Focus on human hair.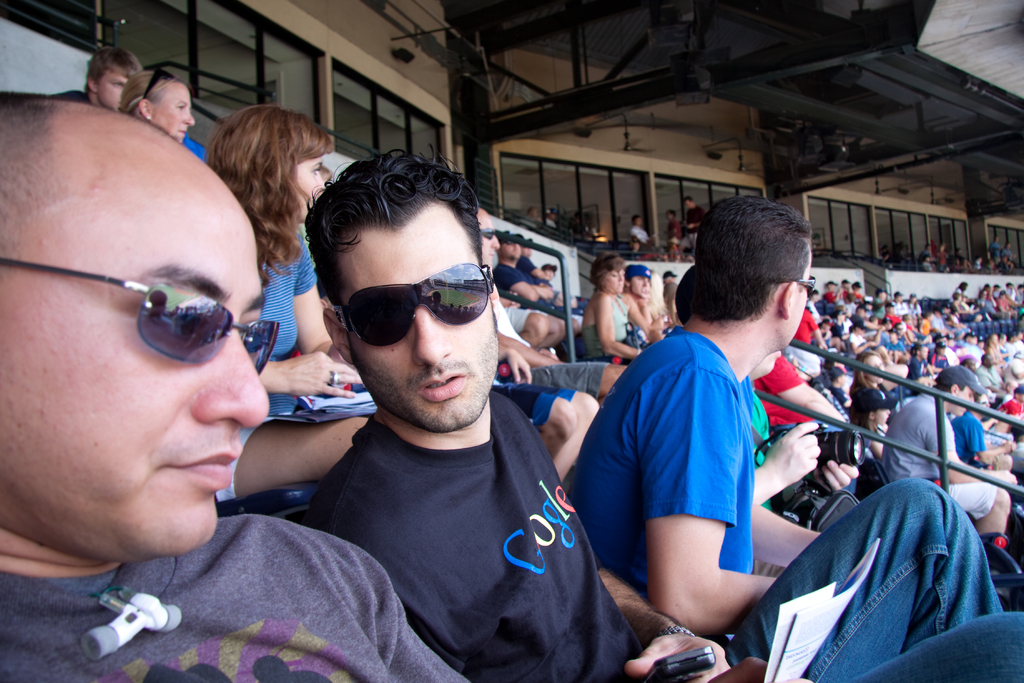
Focused at region(84, 47, 139, 90).
